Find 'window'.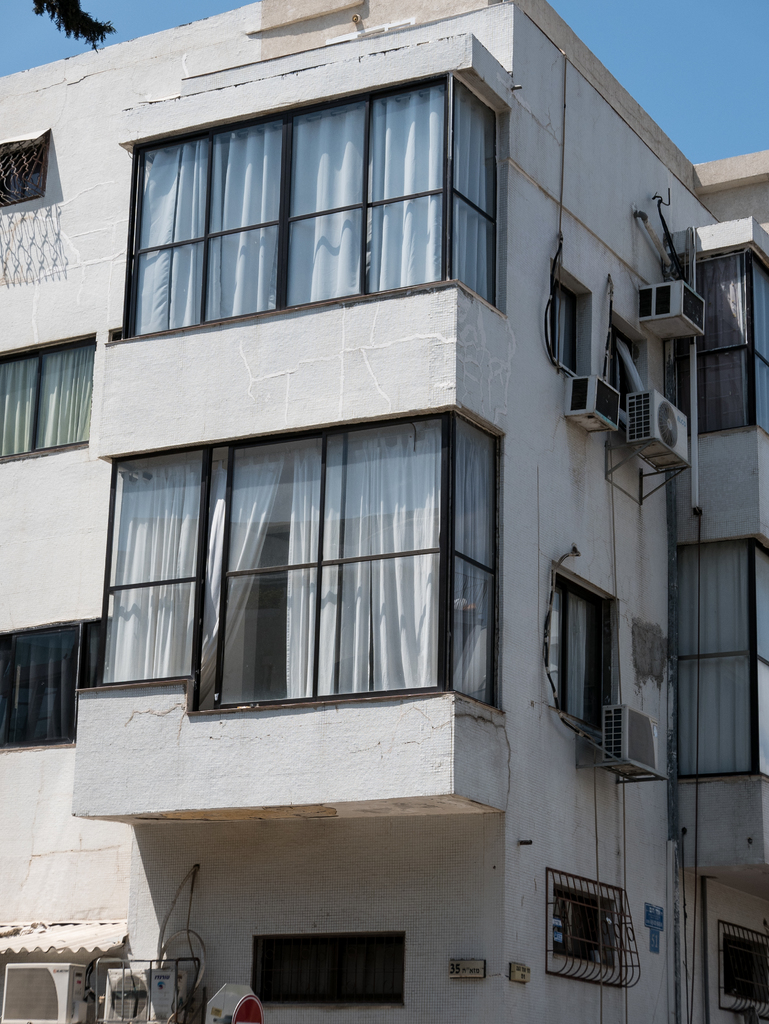
<box>550,286,585,363</box>.
